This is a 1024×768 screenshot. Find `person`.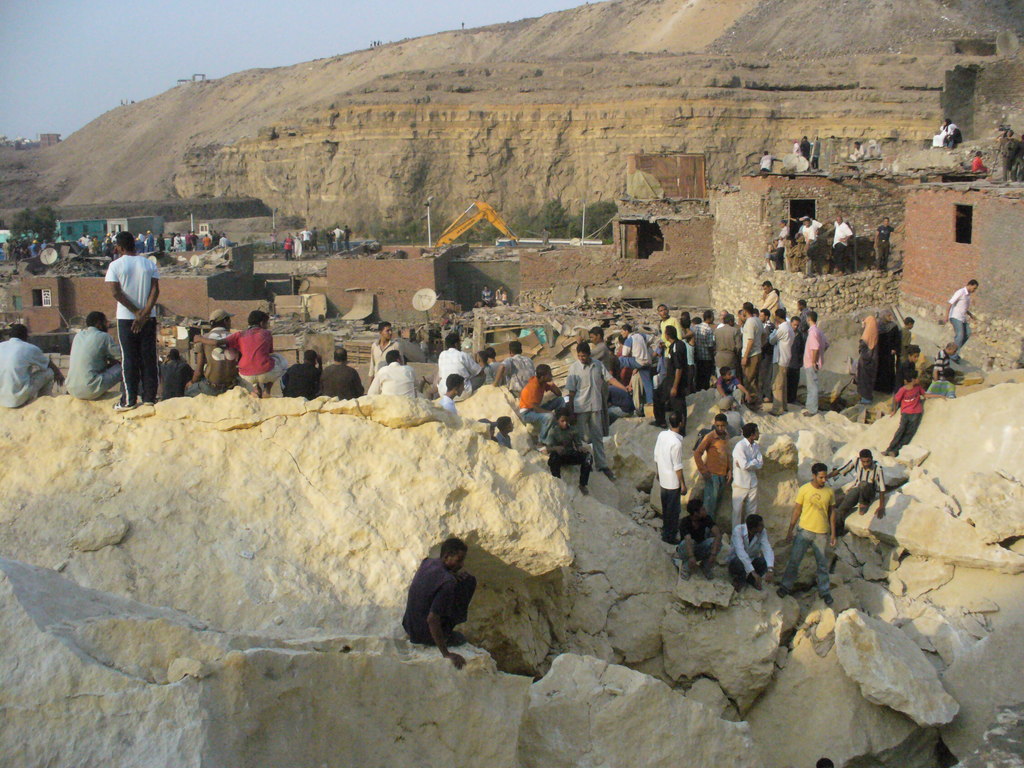
Bounding box: (left=3, top=238, right=14, bottom=258).
